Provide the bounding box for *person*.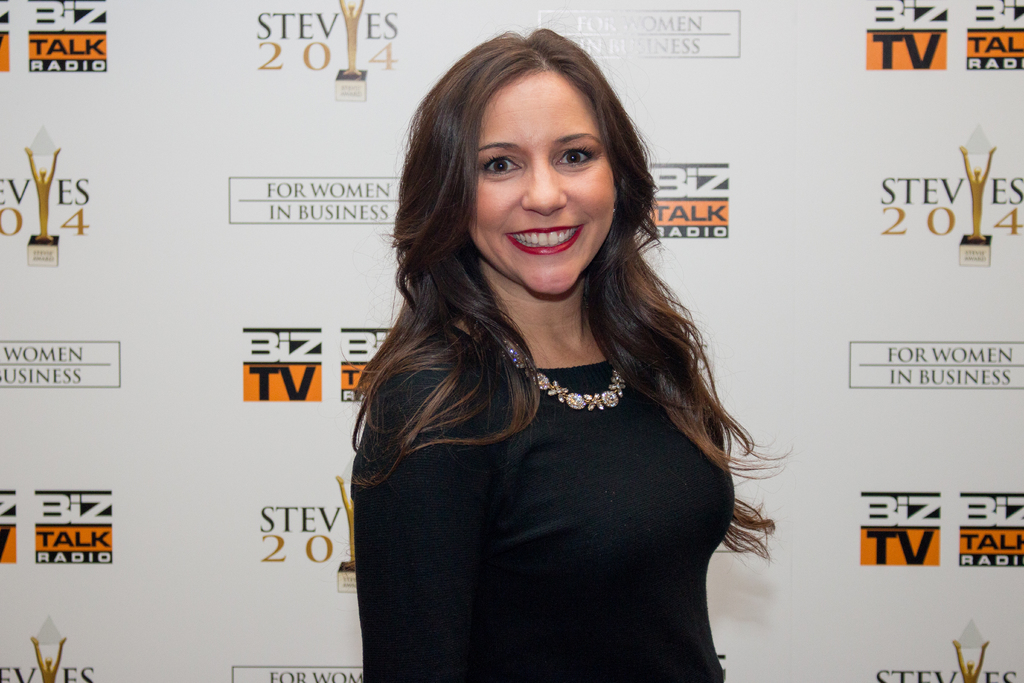
<box>337,4,768,661</box>.
